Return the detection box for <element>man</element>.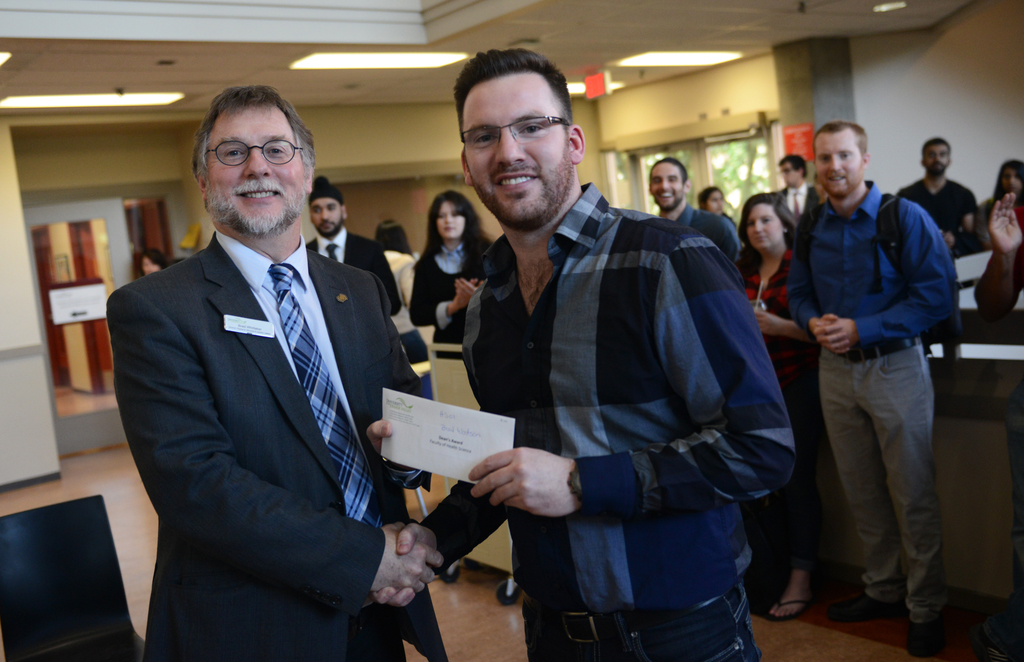
646,149,748,263.
